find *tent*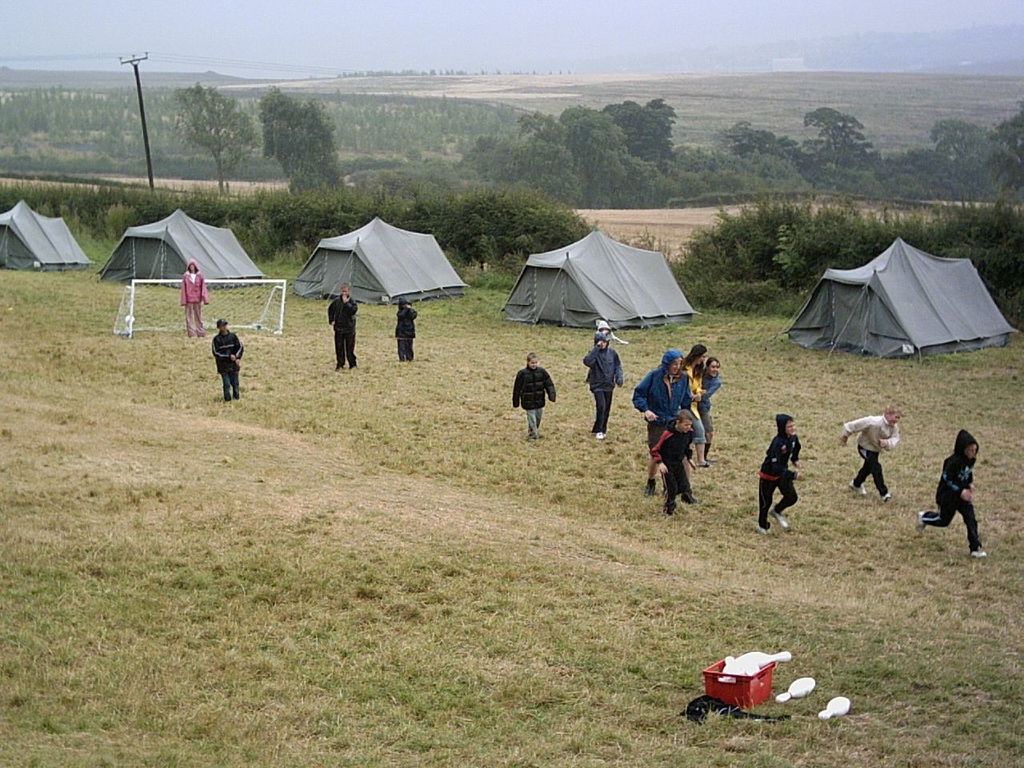
<bbox>491, 220, 691, 328</bbox>
